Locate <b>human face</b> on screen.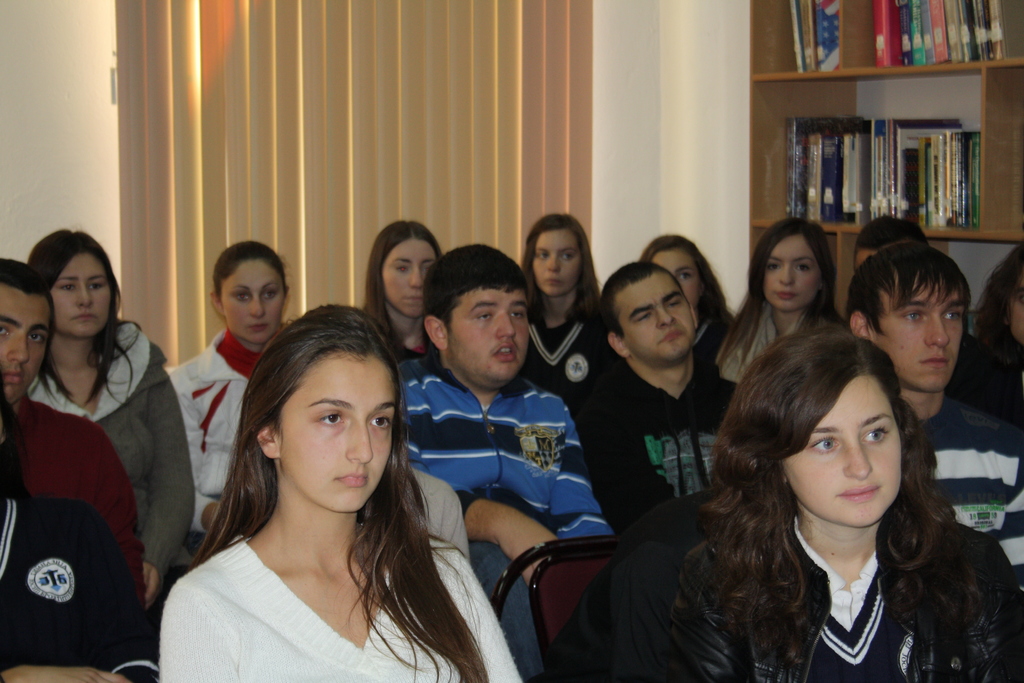
On screen at <bbox>276, 349, 397, 513</bbox>.
